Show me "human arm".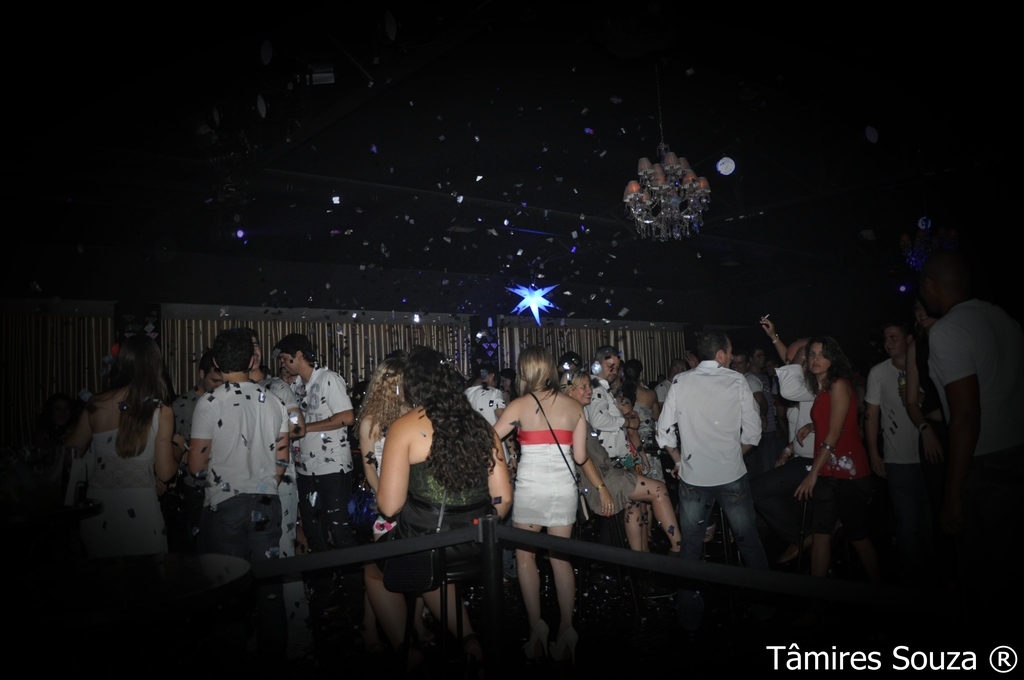
"human arm" is here: crop(778, 439, 796, 465).
